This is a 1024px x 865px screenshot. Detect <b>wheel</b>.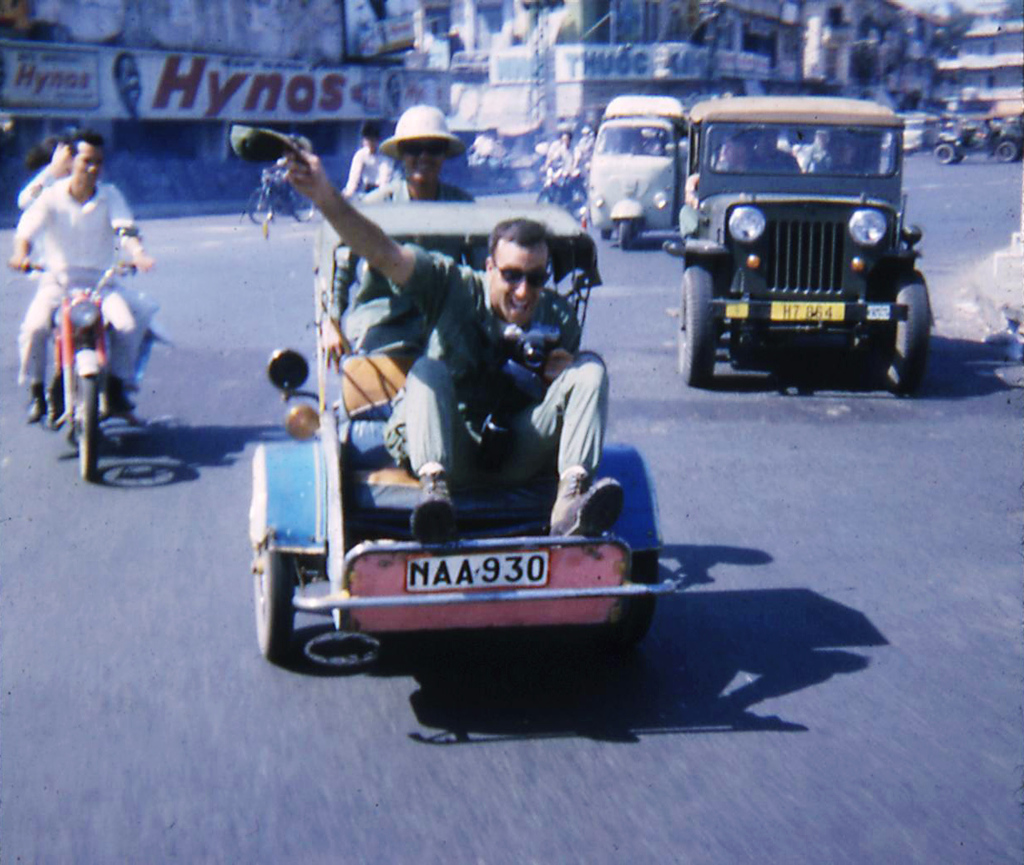
[left=298, top=184, right=322, bottom=220].
